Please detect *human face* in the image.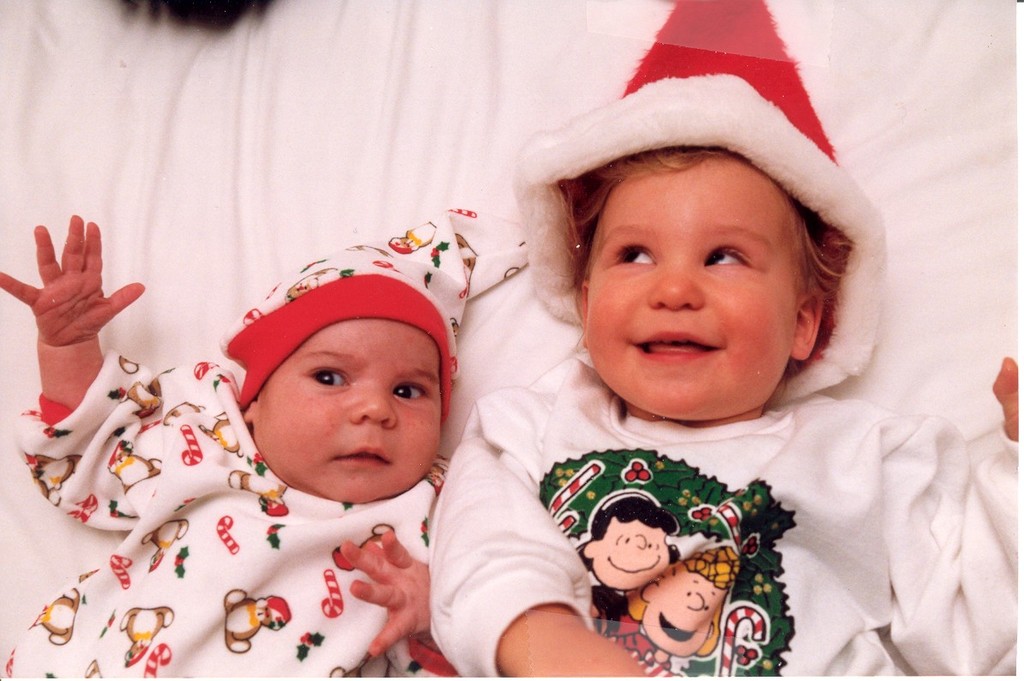
select_region(264, 316, 445, 496).
